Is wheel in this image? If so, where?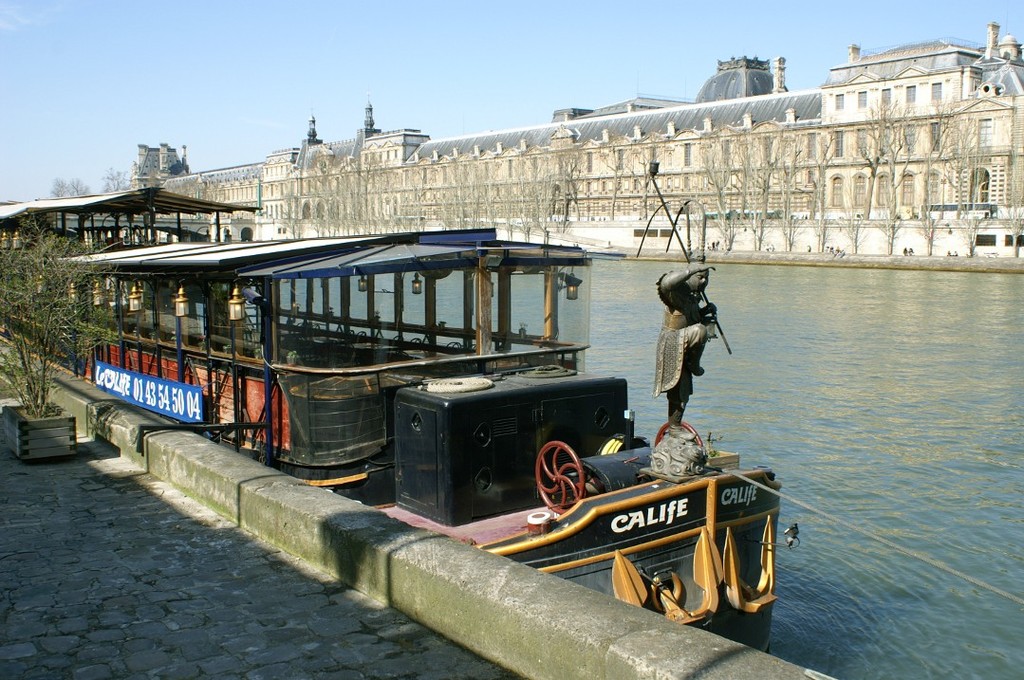
Yes, at pyautogui.locateOnScreen(537, 442, 585, 513).
